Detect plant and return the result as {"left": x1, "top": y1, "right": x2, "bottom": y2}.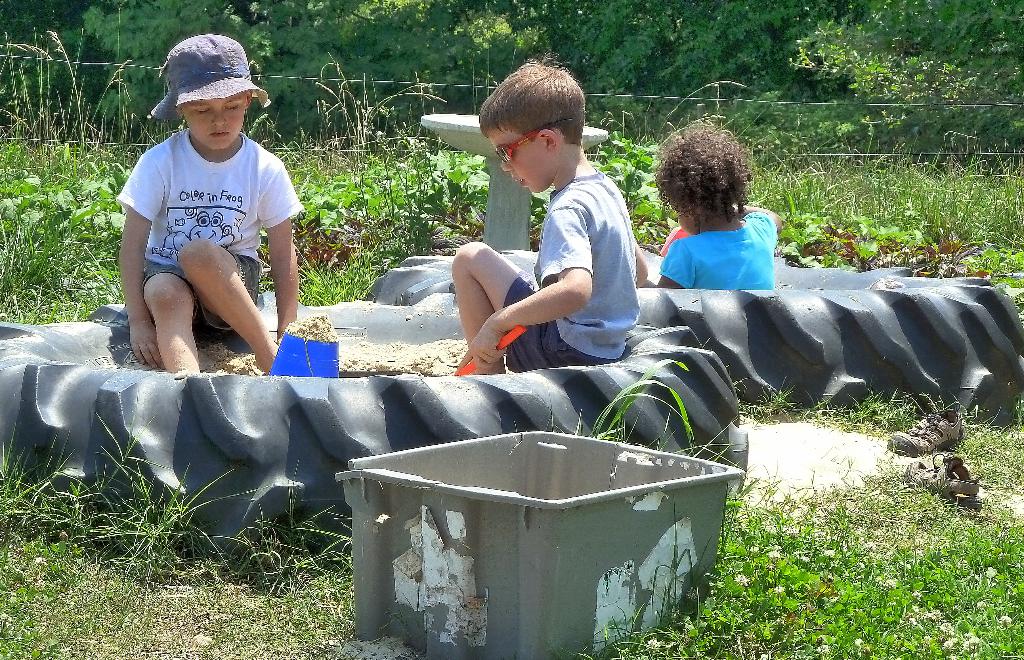
{"left": 569, "top": 349, "right": 741, "bottom": 481}.
